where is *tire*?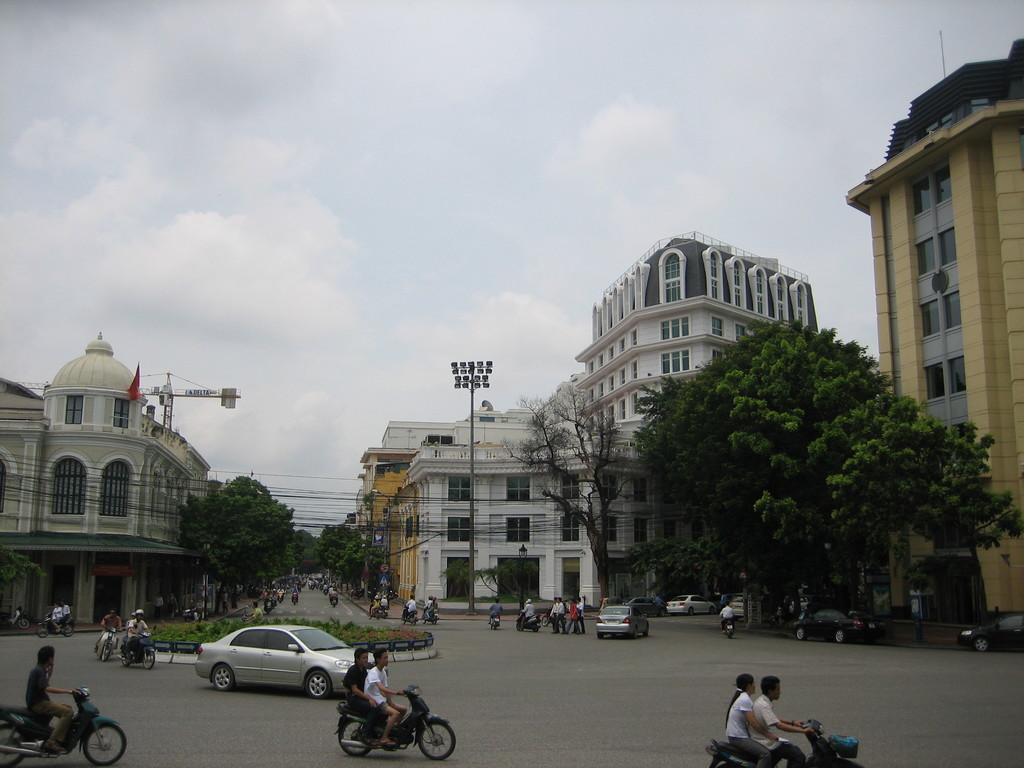
select_region(630, 628, 639, 641).
